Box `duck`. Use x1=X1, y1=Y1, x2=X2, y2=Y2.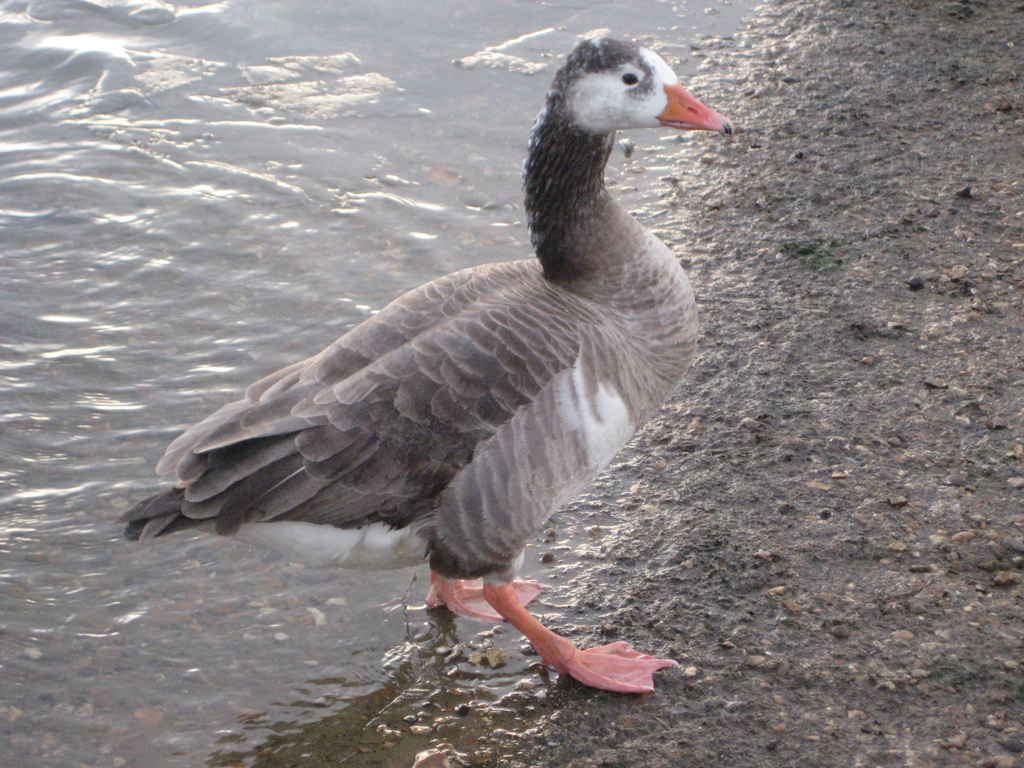
x1=136, y1=27, x2=754, y2=721.
